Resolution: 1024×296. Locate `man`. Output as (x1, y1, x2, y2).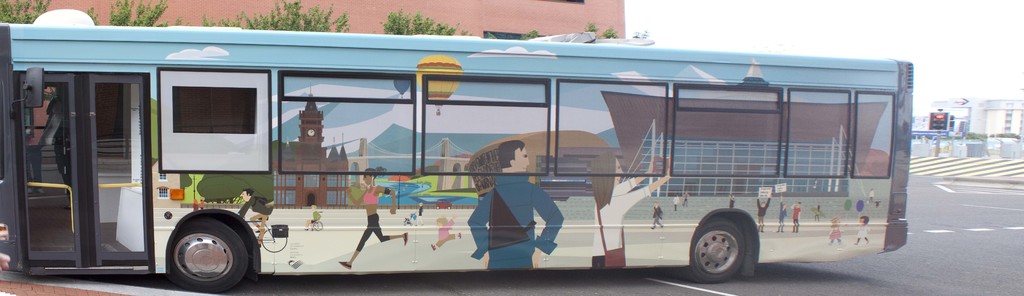
(792, 197, 802, 236).
